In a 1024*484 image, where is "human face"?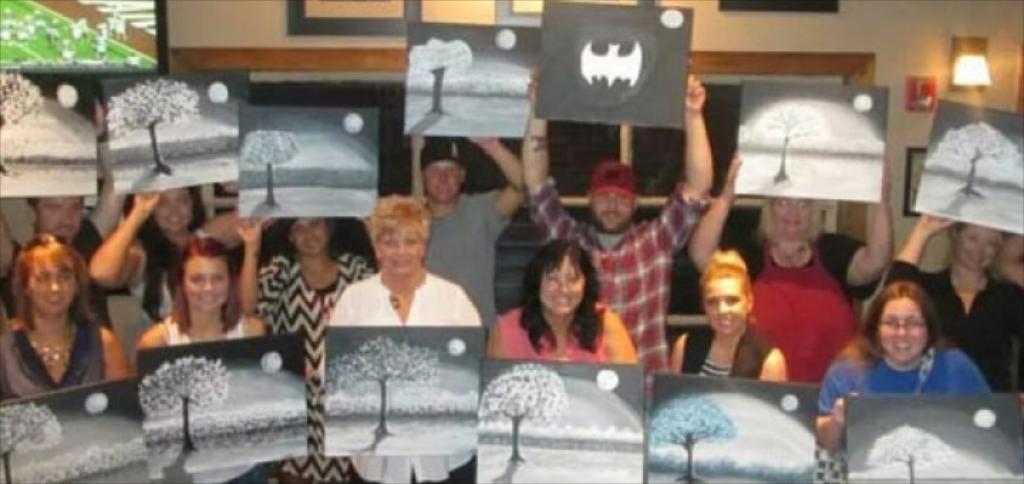
pyautogui.locateOnScreen(156, 188, 195, 233).
